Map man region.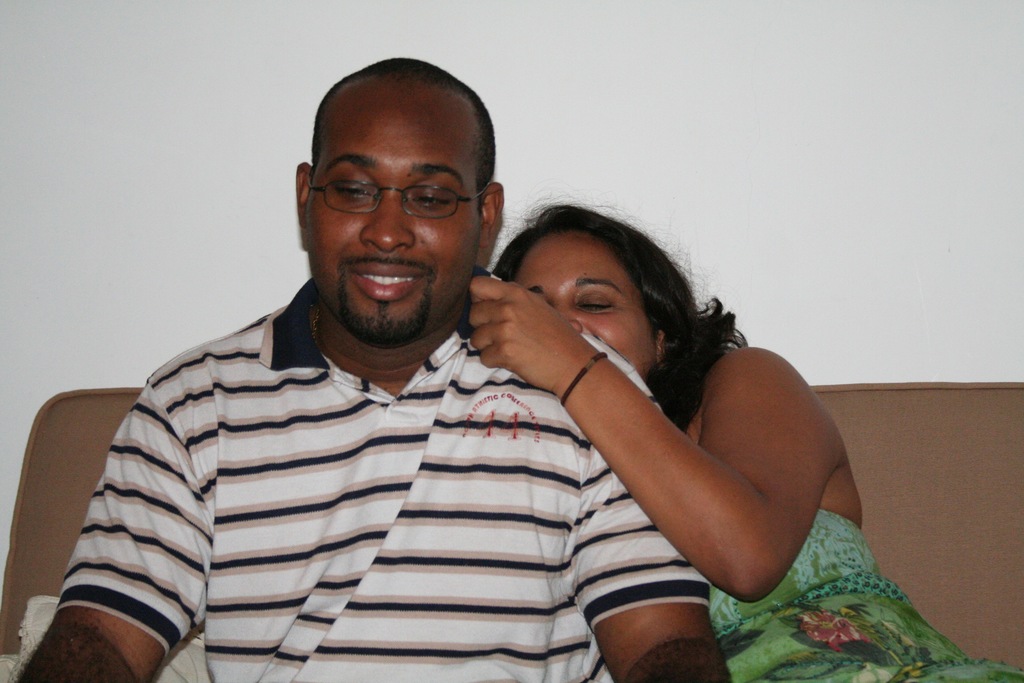
Mapped to (left=10, top=54, right=737, bottom=682).
